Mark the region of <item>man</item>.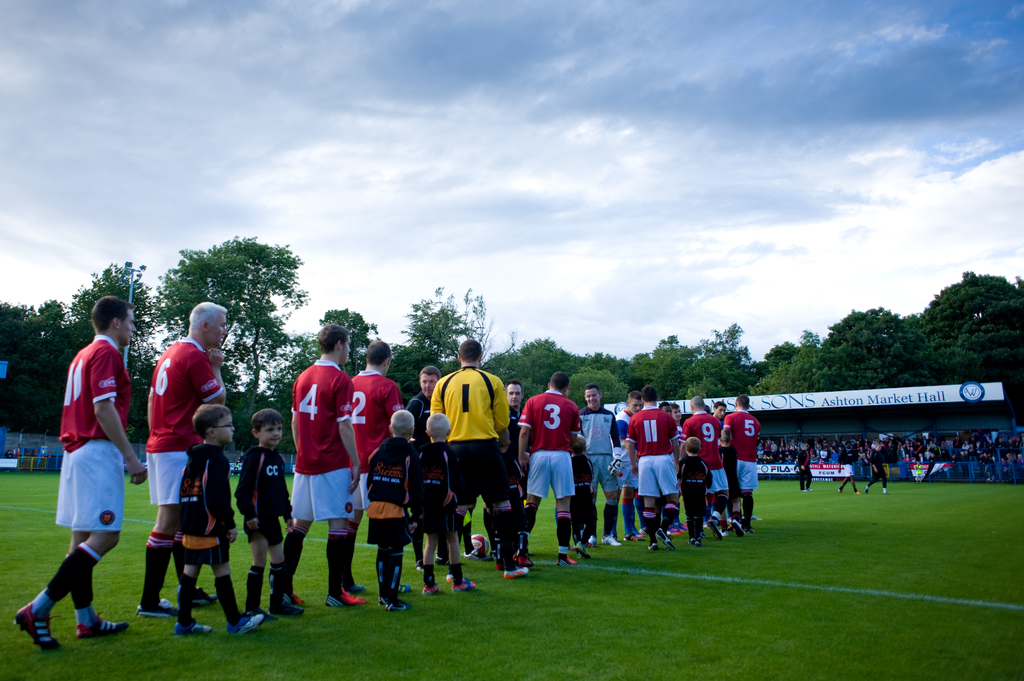
Region: locate(837, 439, 861, 493).
